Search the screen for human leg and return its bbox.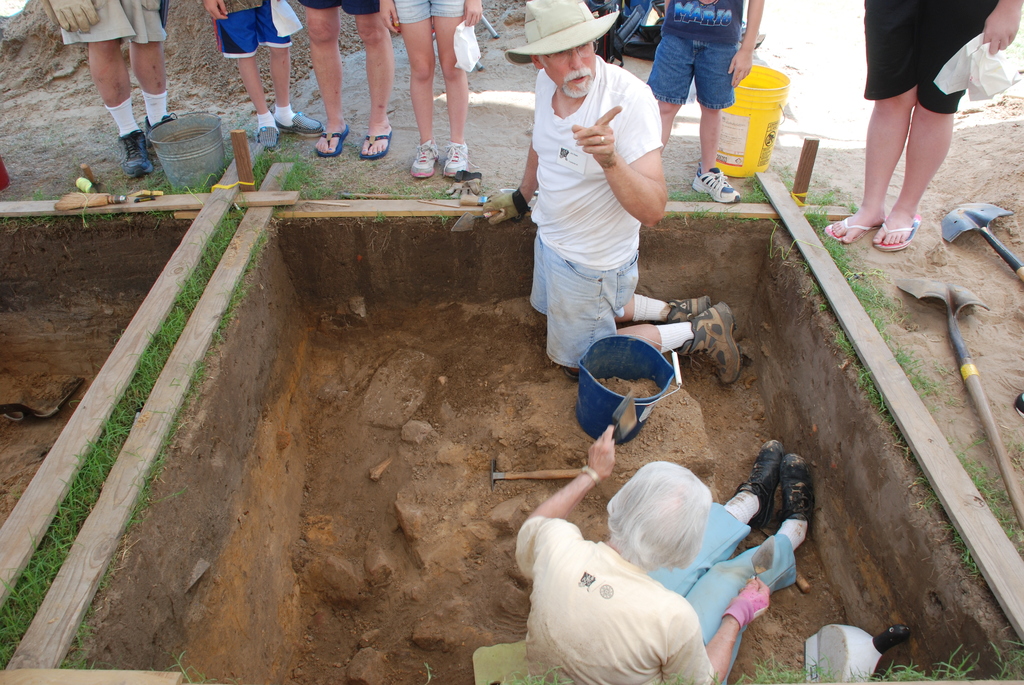
Found: Rect(303, 2, 339, 159).
